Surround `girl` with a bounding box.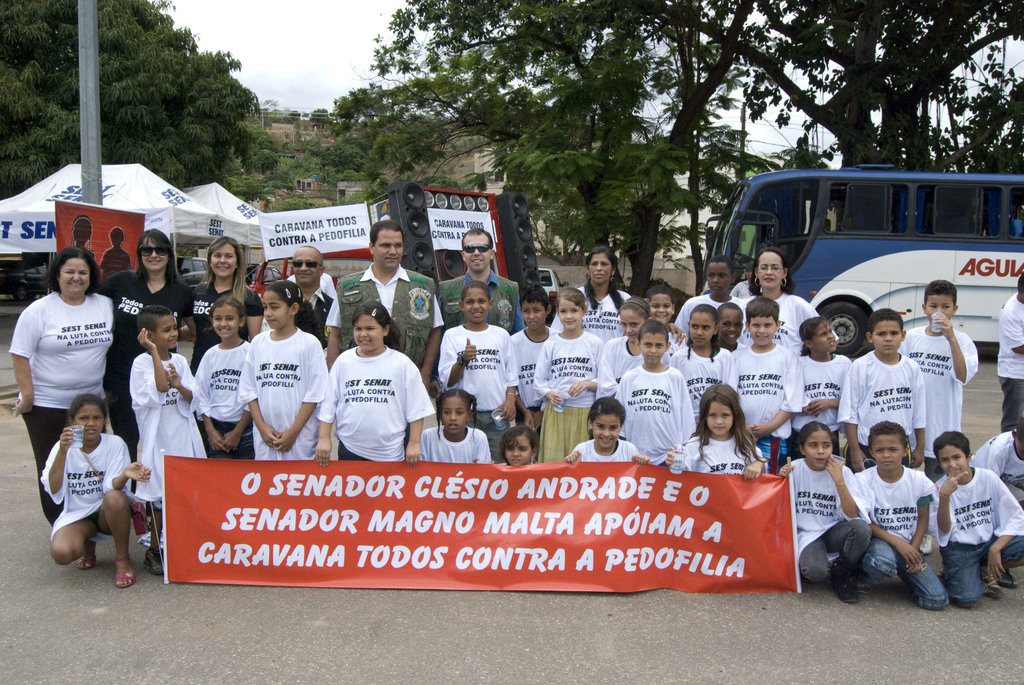
<bbox>314, 304, 428, 462</bbox>.
